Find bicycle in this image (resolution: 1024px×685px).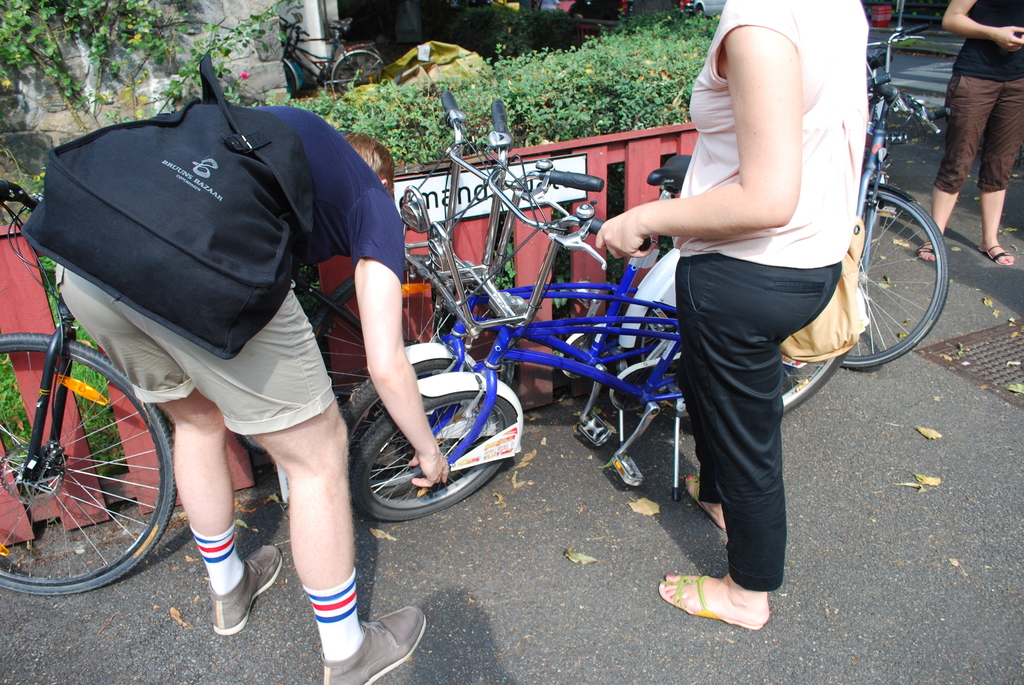
{"left": 809, "top": 39, "right": 972, "bottom": 389}.
